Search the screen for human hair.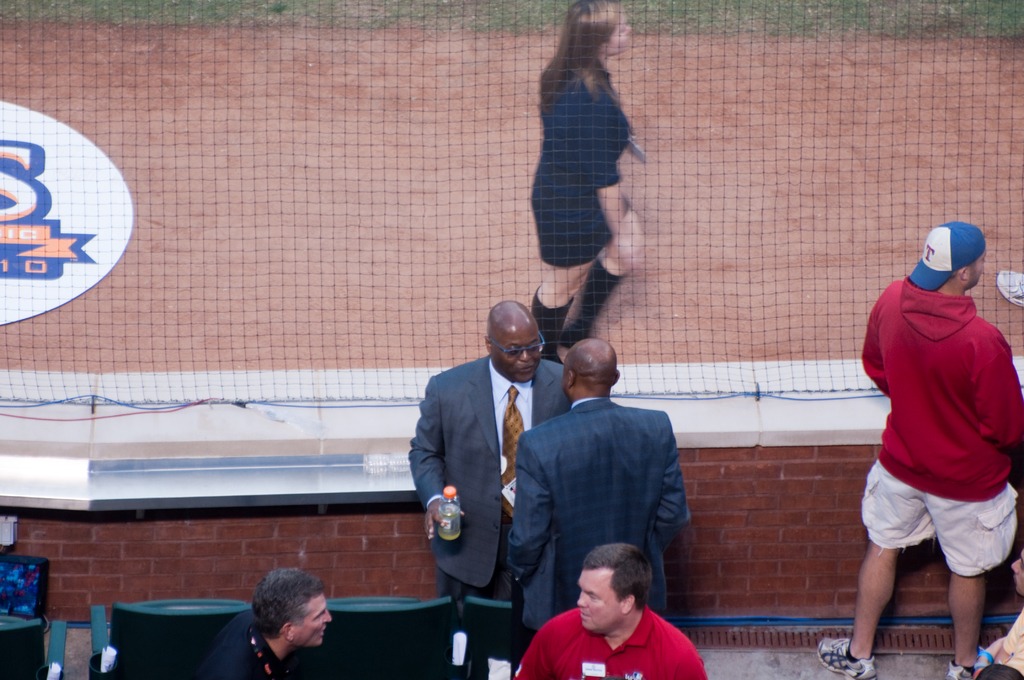
Found at region(574, 557, 655, 631).
